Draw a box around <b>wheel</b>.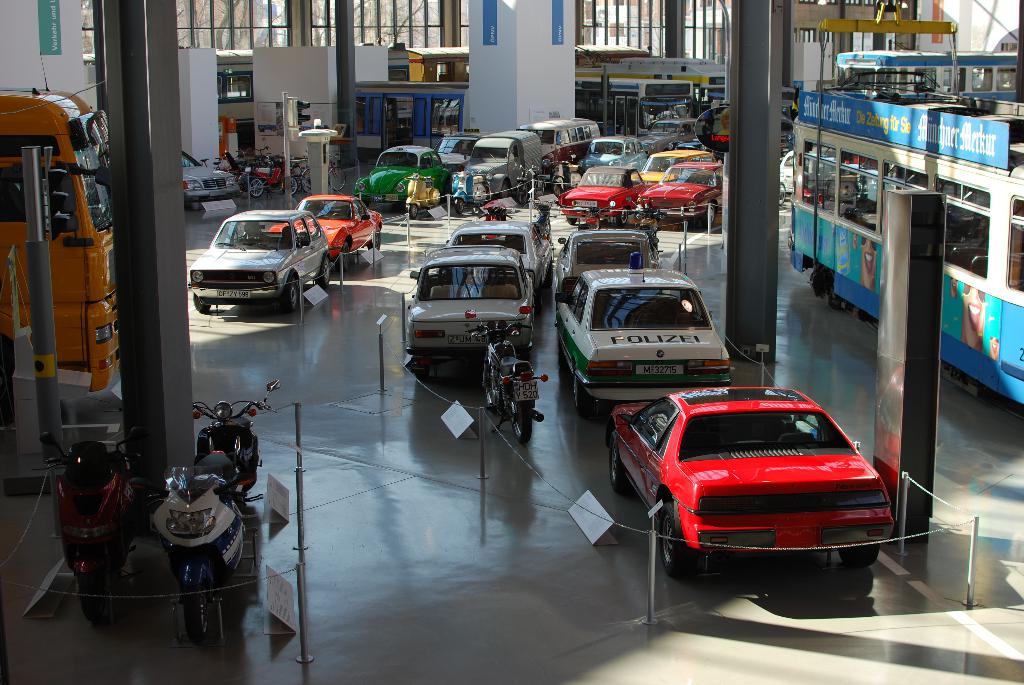
{"left": 702, "top": 205, "right": 714, "bottom": 226}.
